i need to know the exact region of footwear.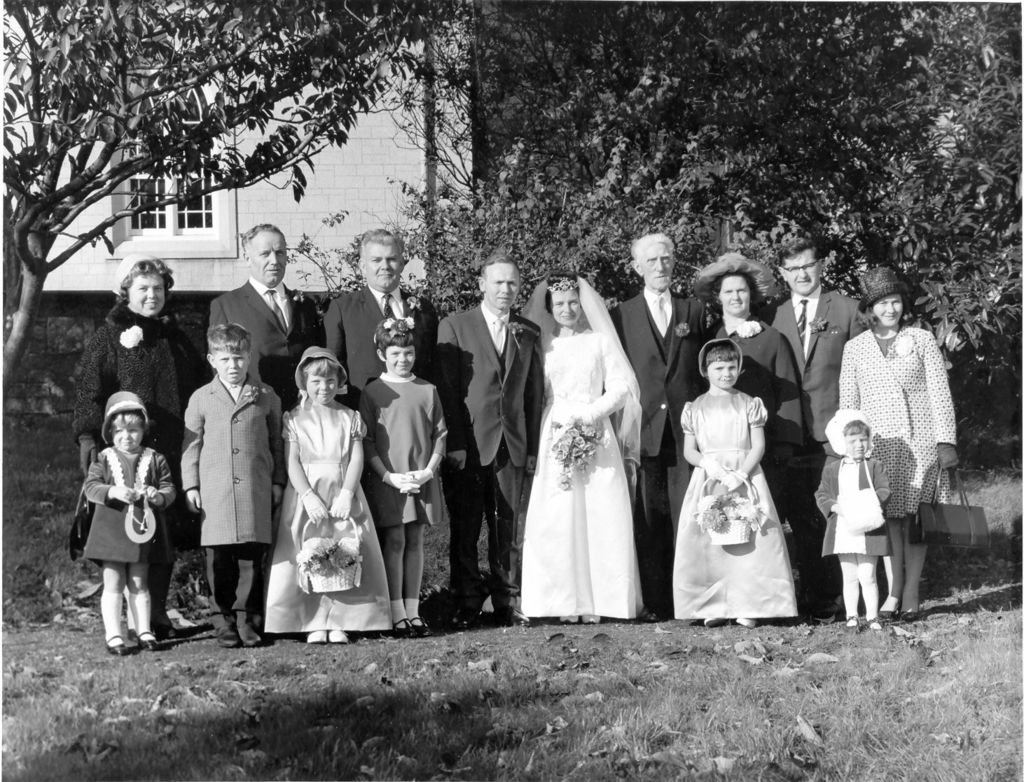
Region: box=[583, 614, 599, 624].
